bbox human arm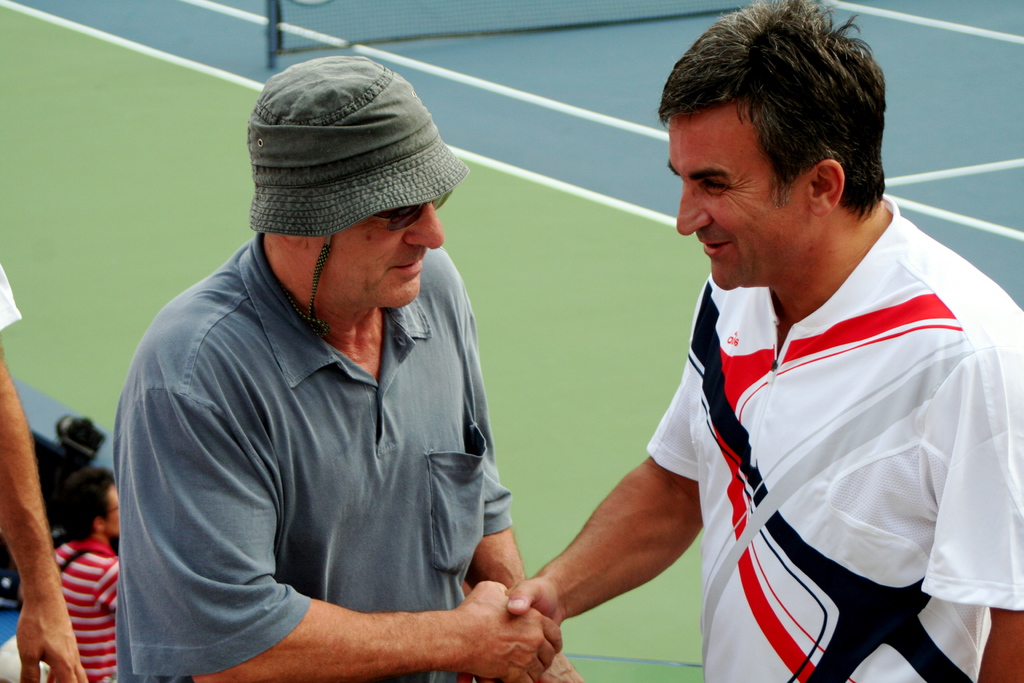
select_region(502, 331, 710, 621)
